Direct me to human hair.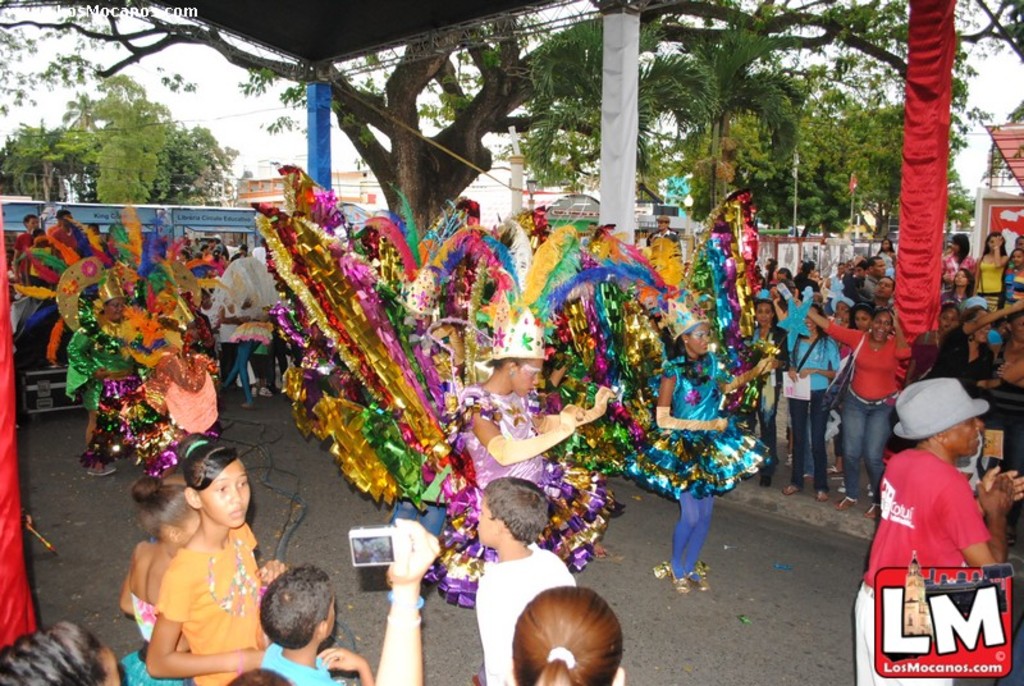
Direction: select_region(982, 229, 1005, 253).
